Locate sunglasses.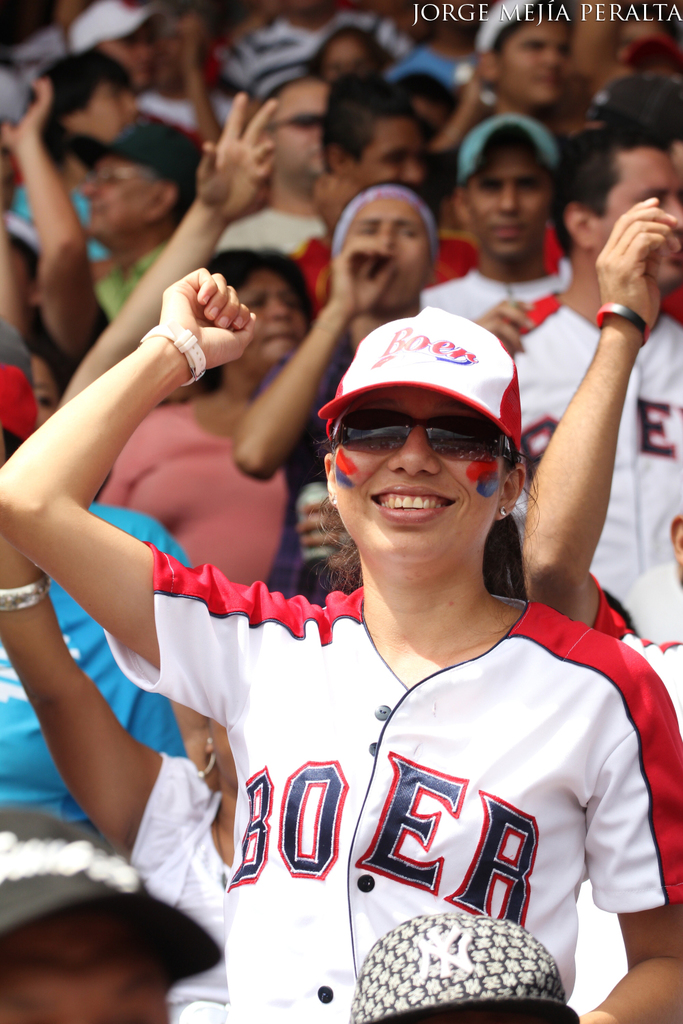
Bounding box: box=[264, 112, 325, 131].
